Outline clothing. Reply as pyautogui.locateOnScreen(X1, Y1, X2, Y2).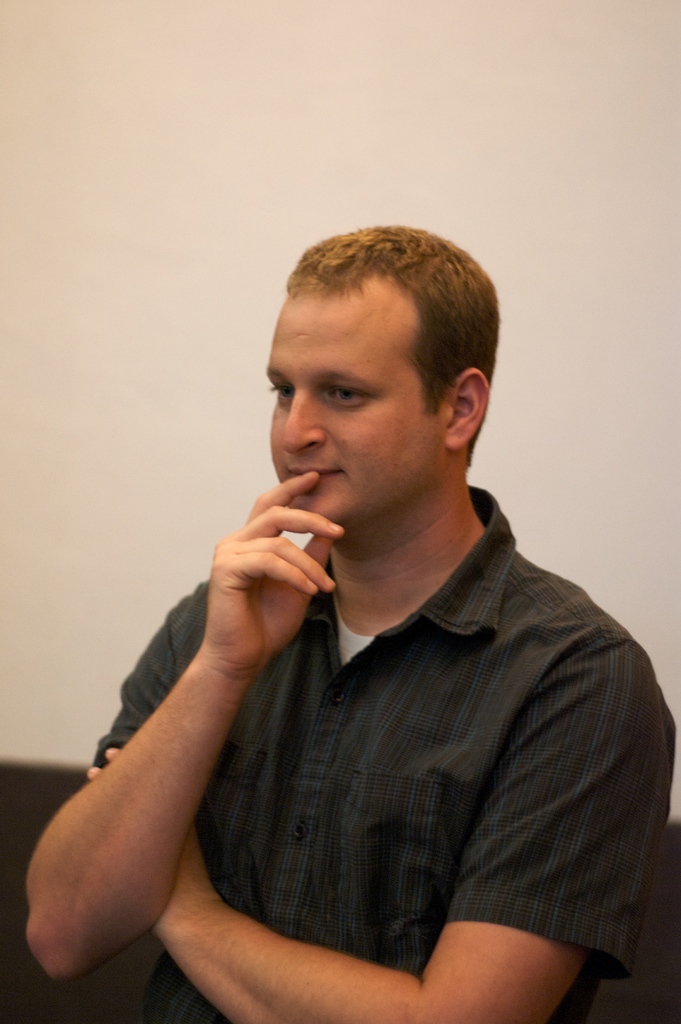
pyautogui.locateOnScreen(88, 476, 678, 1023).
